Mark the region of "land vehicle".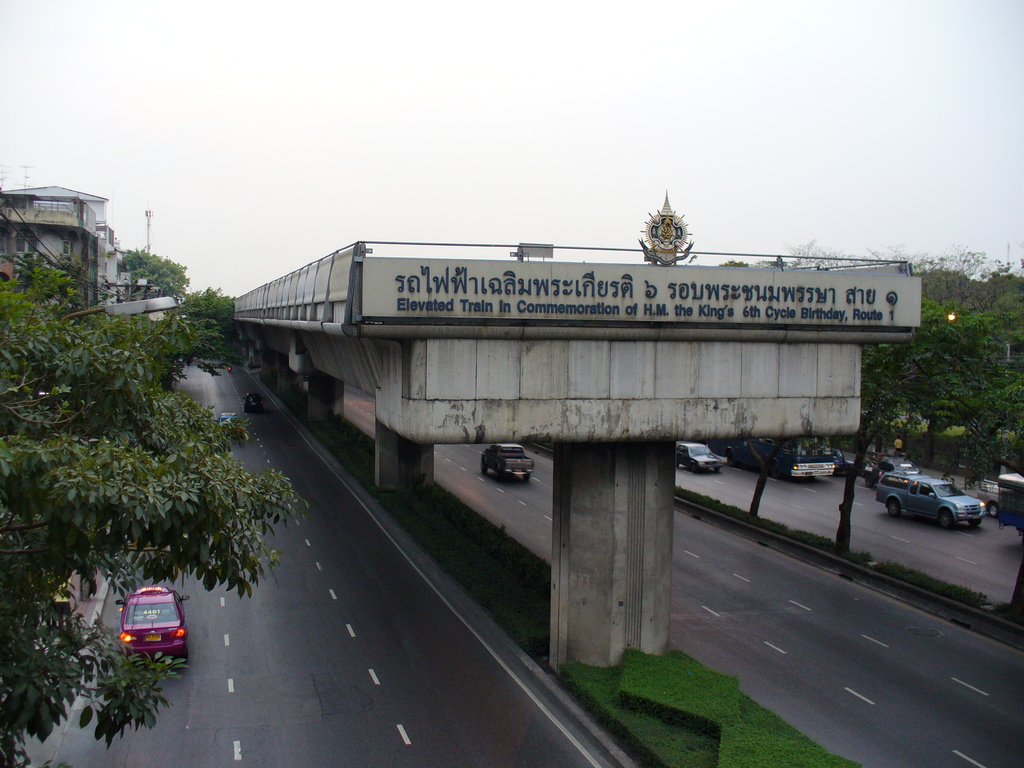
Region: Rect(214, 410, 243, 442).
